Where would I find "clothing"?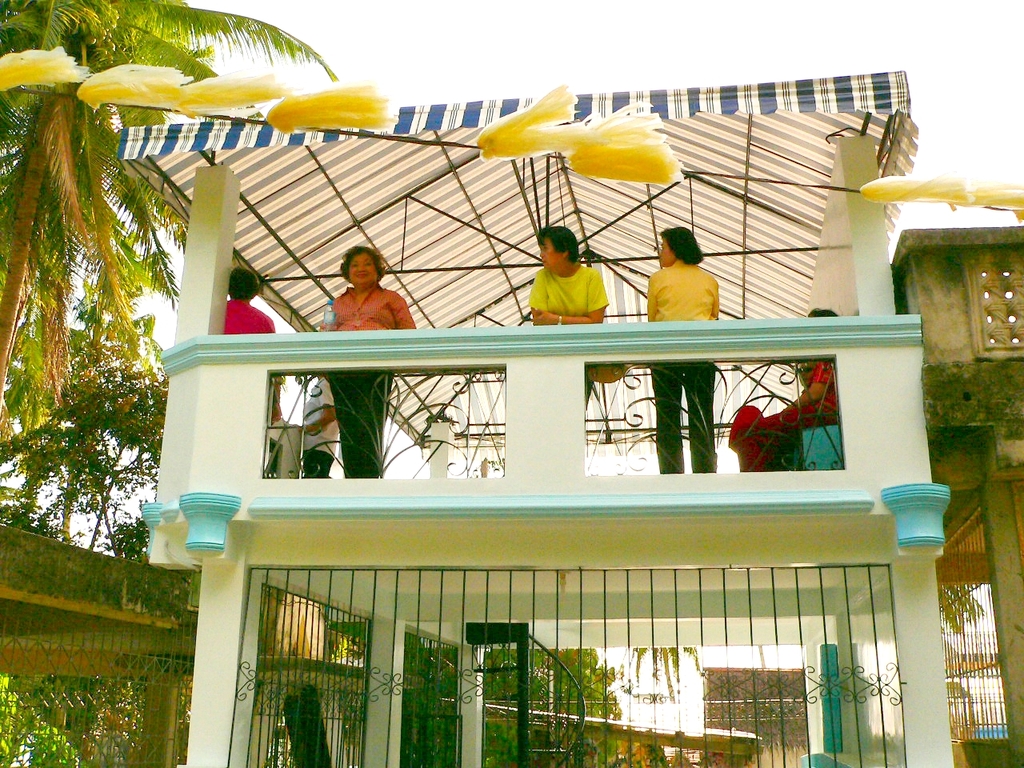
At crop(644, 252, 722, 472).
